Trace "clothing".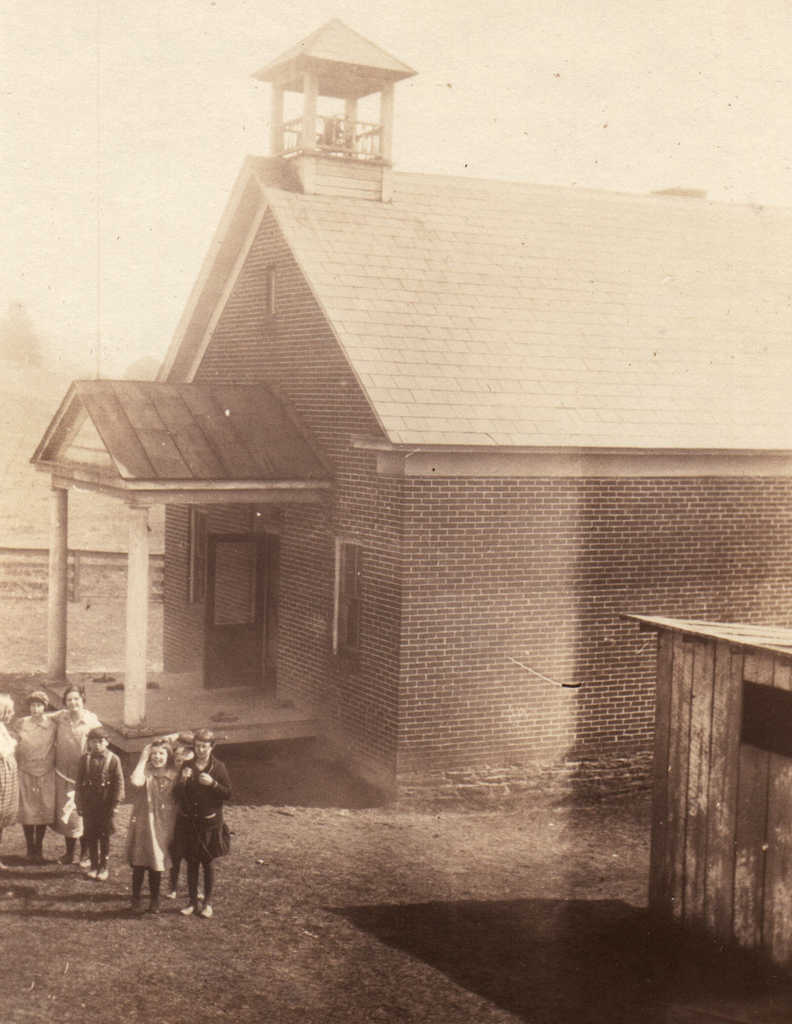
Traced to [0,725,23,824].
